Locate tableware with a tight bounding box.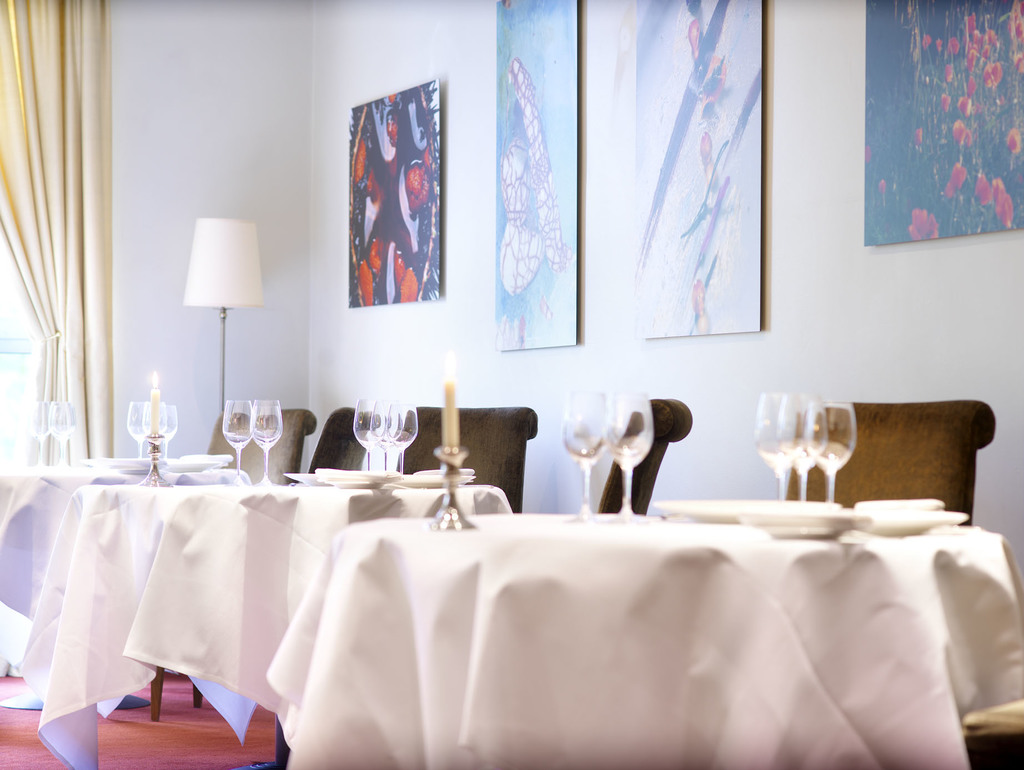
crop(166, 449, 224, 472).
